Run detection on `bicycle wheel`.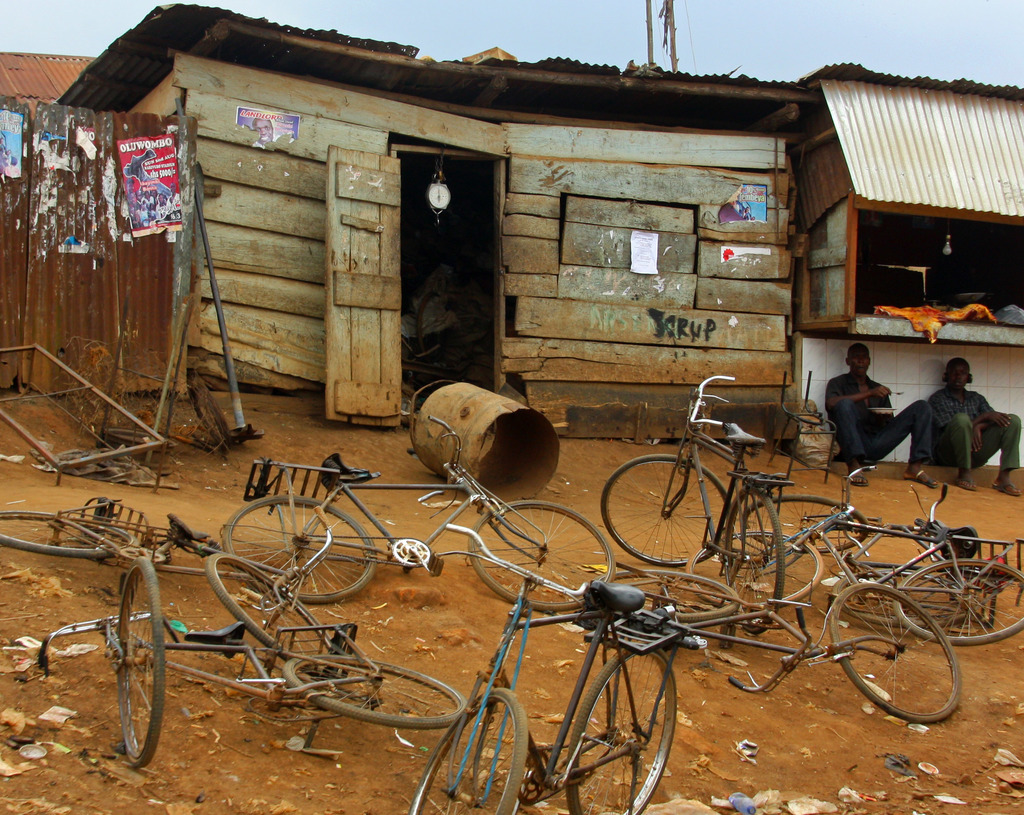
Result: bbox(394, 693, 520, 814).
